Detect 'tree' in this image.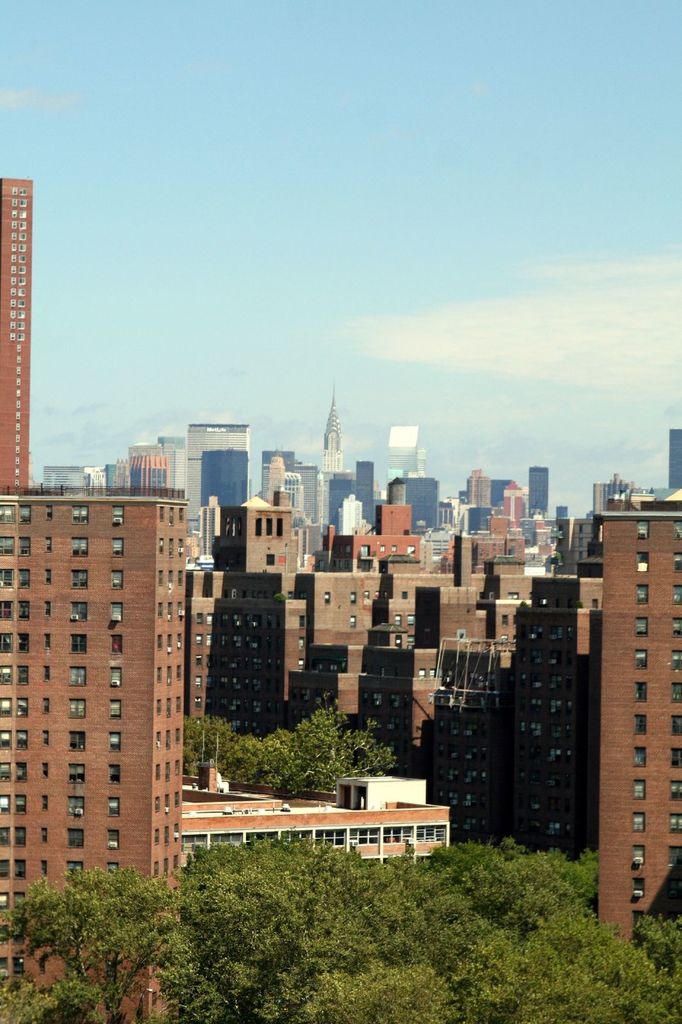
Detection: (left=278, top=703, right=365, bottom=792).
